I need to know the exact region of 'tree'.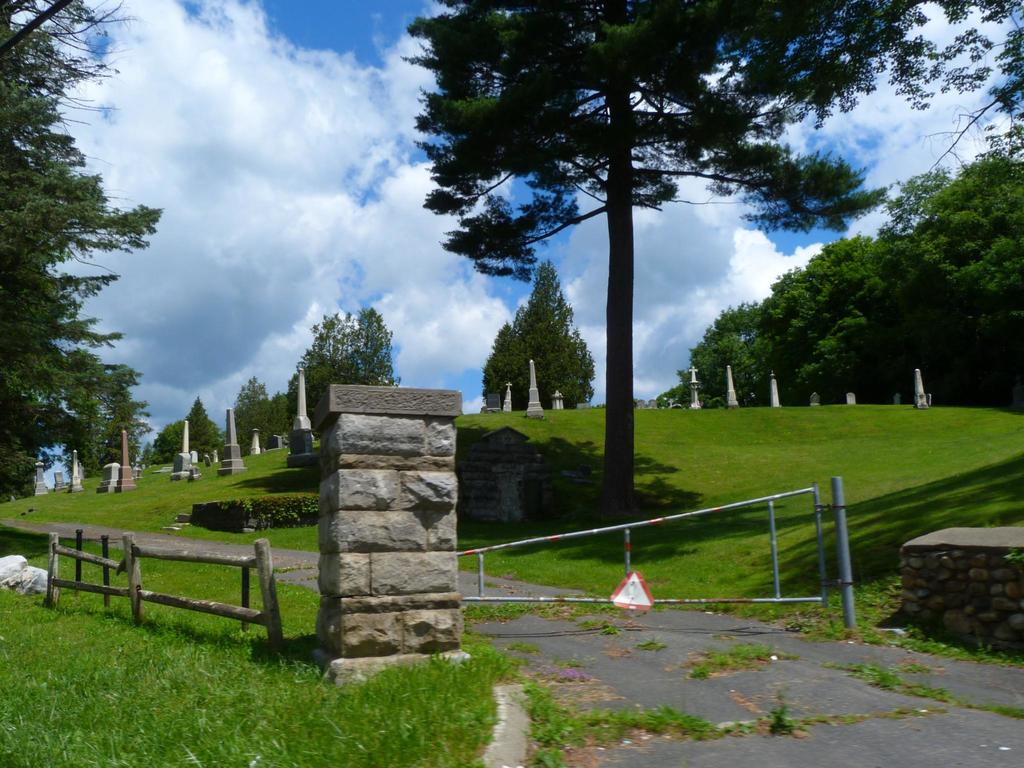
Region: (x1=412, y1=0, x2=1023, y2=522).
